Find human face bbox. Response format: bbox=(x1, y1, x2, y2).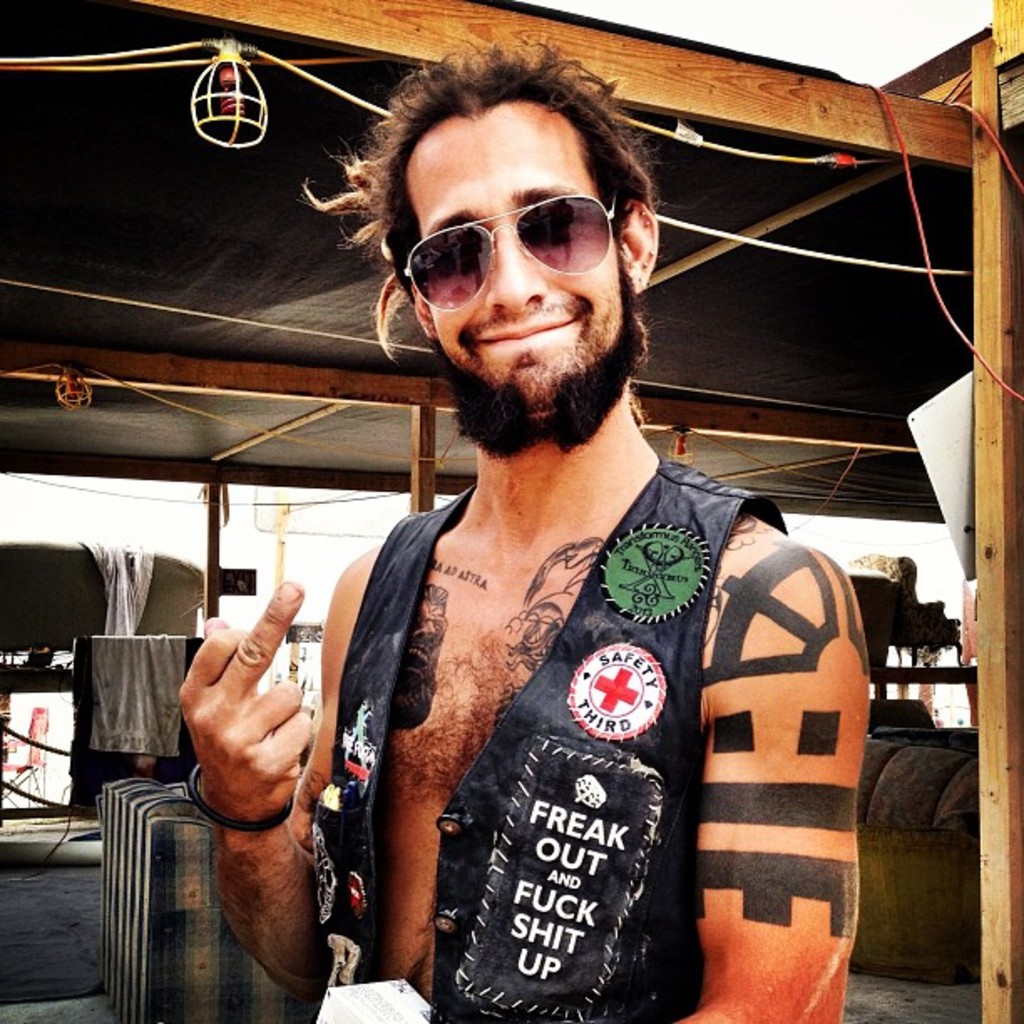
bbox=(397, 109, 643, 443).
